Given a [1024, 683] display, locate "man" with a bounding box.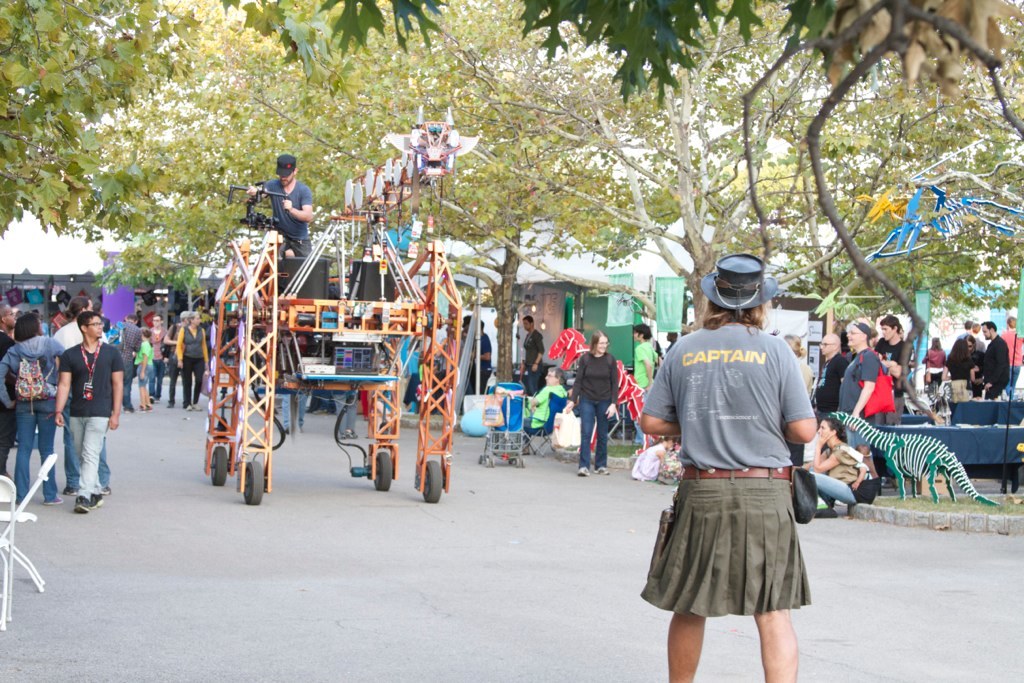
Located: box(1000, 315, 1023, 397).
